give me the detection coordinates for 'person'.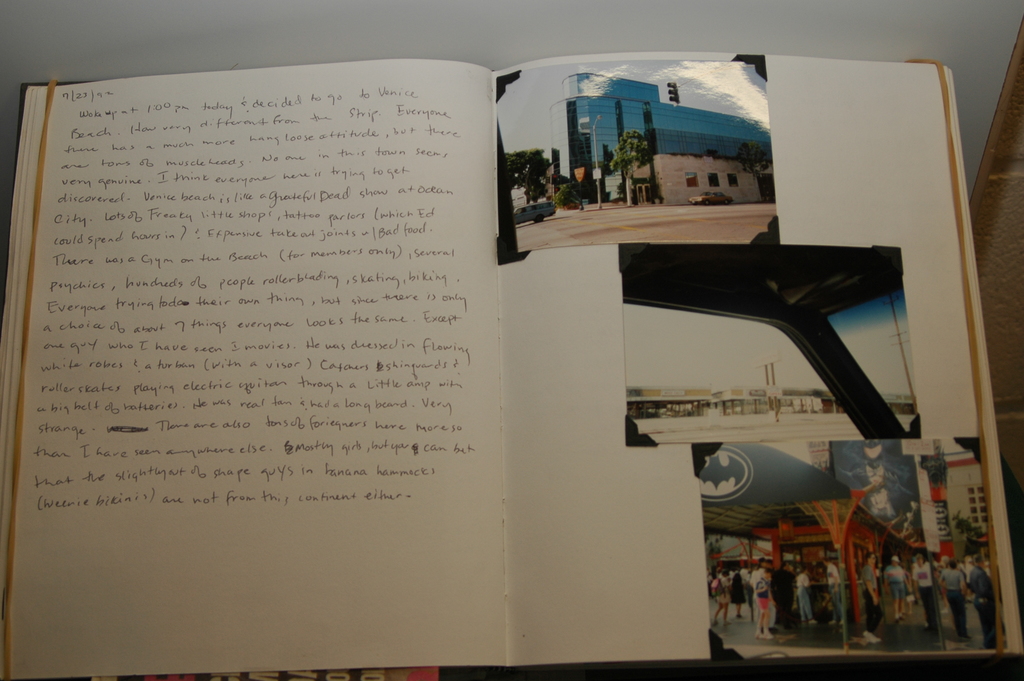
rect(885, 556, 904, 621).
